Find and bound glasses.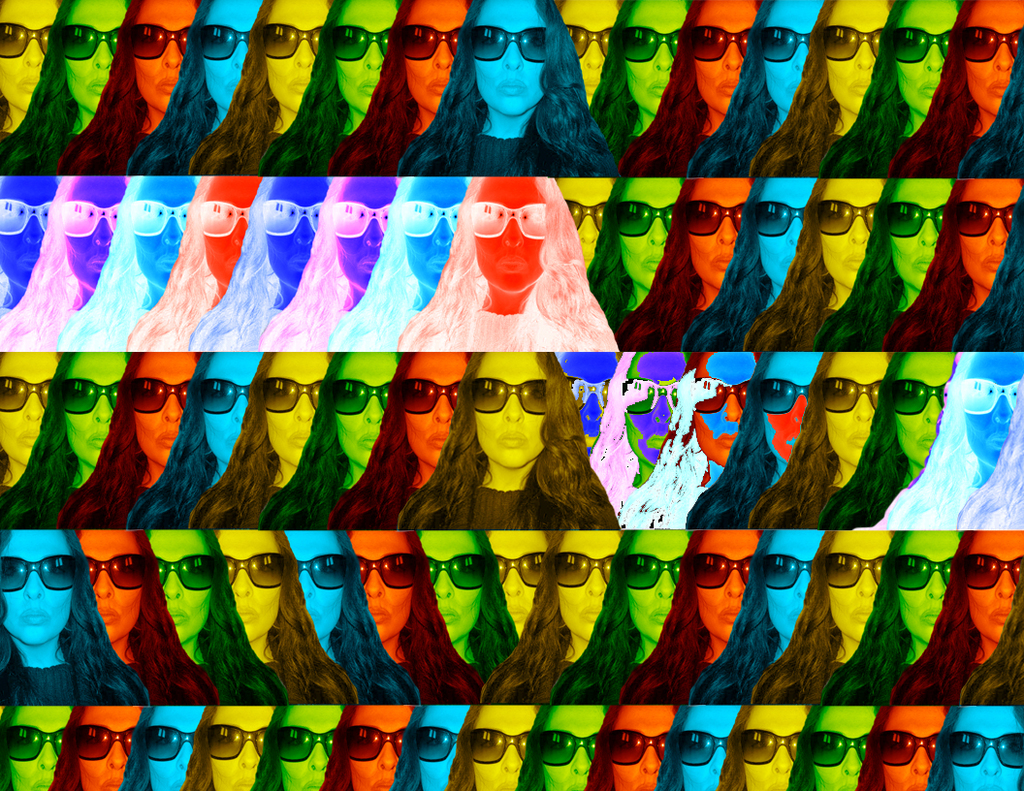
Bound: (879,203,949,237).
